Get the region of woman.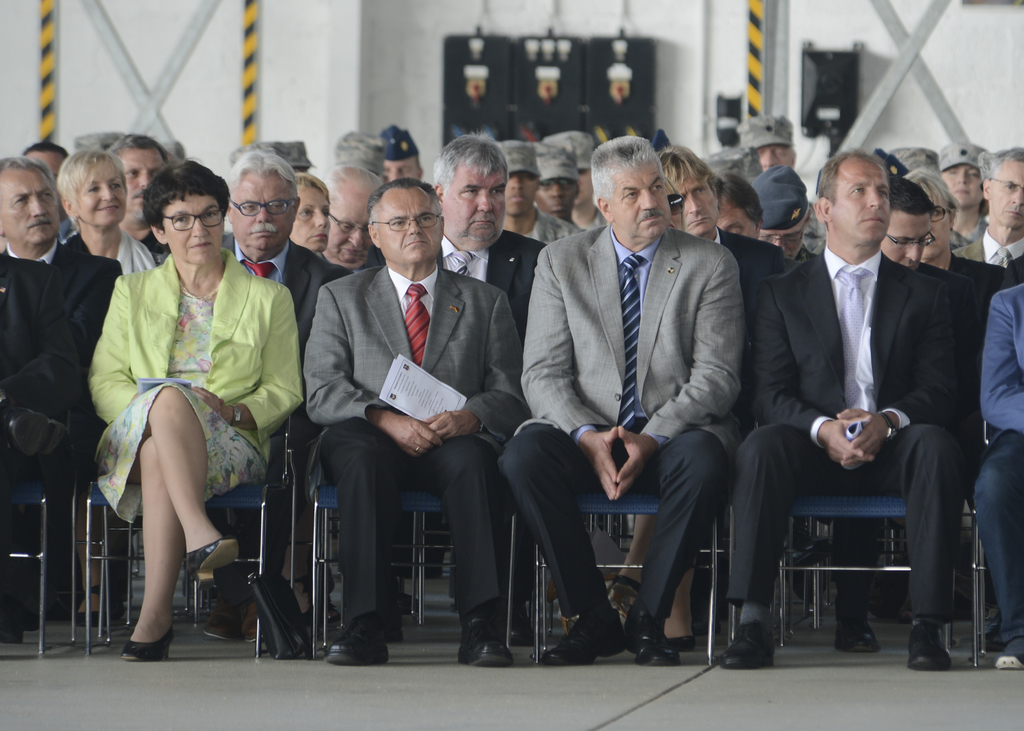
left=935, top=140, right=996, bottom=236.
